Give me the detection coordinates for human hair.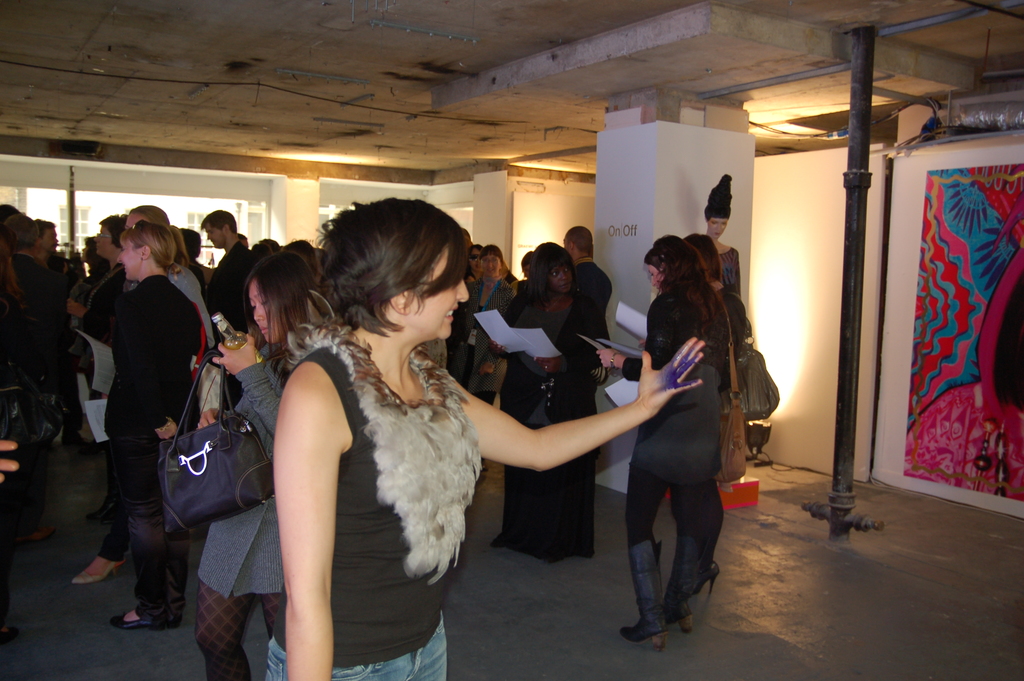
(left=87, top=234, right=104, bottom=274).
